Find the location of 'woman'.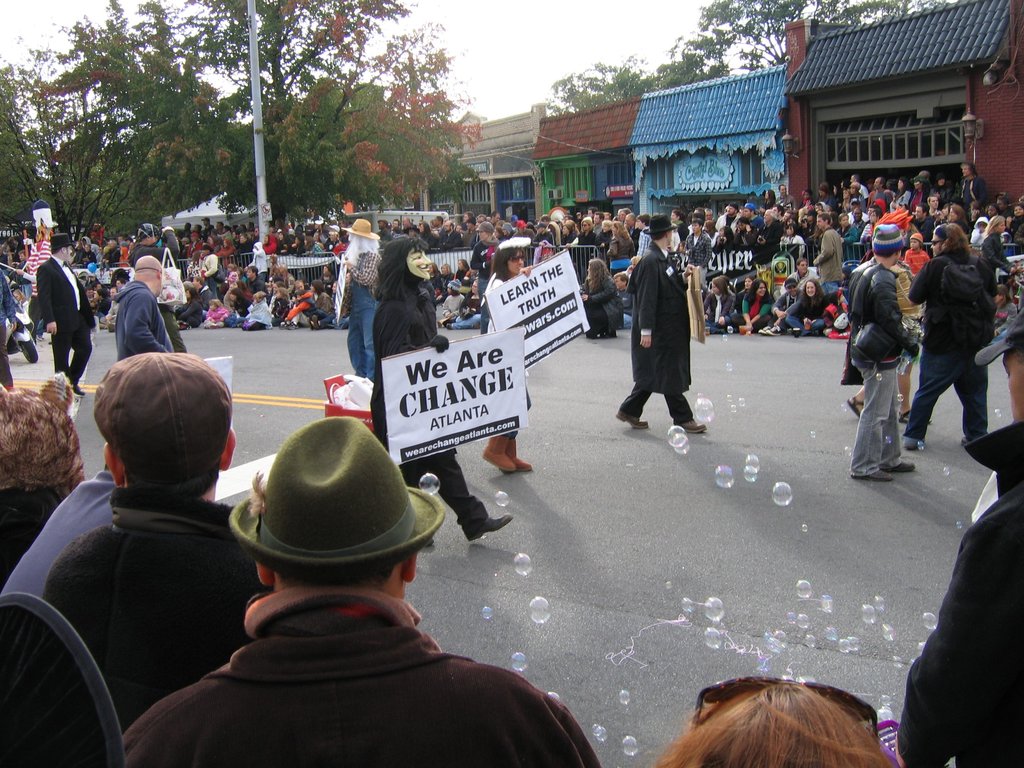
Location: {"x1": 427, "y1": 259, "x2": 442, "y2": 292}.
